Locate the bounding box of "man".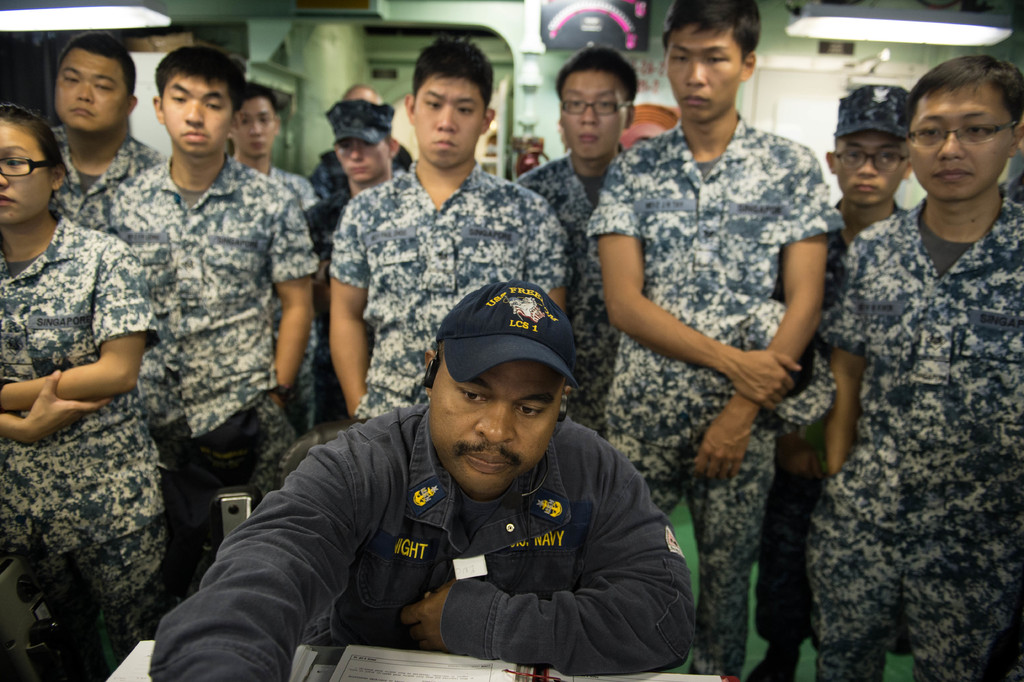
Bounding box: [326,32,565,419].
